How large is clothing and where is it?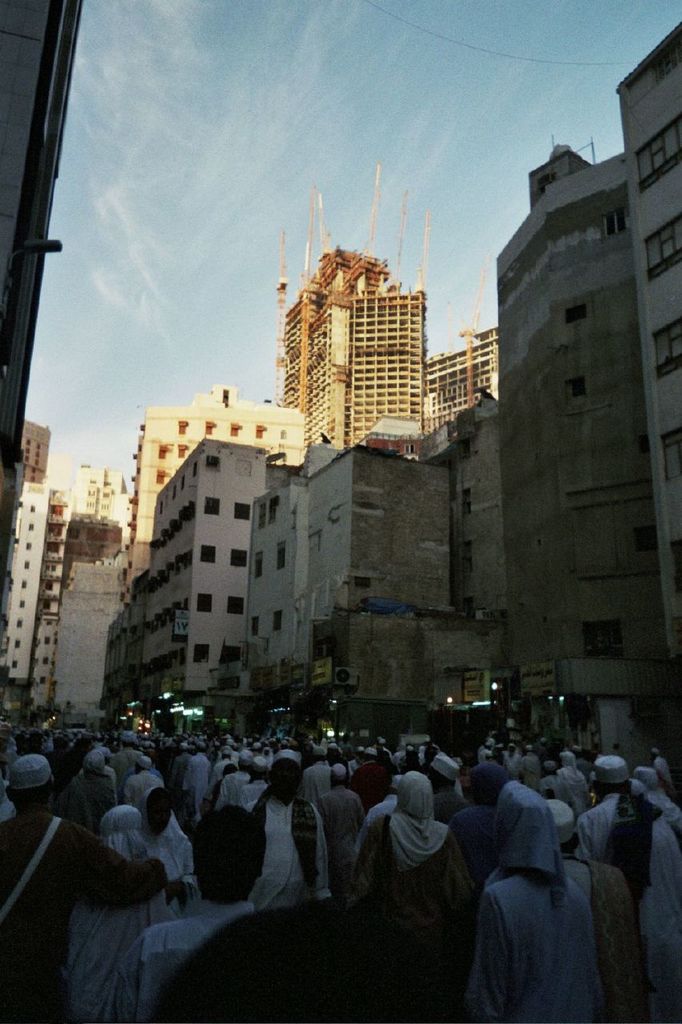
Bounding box: 550,763,590,810.
